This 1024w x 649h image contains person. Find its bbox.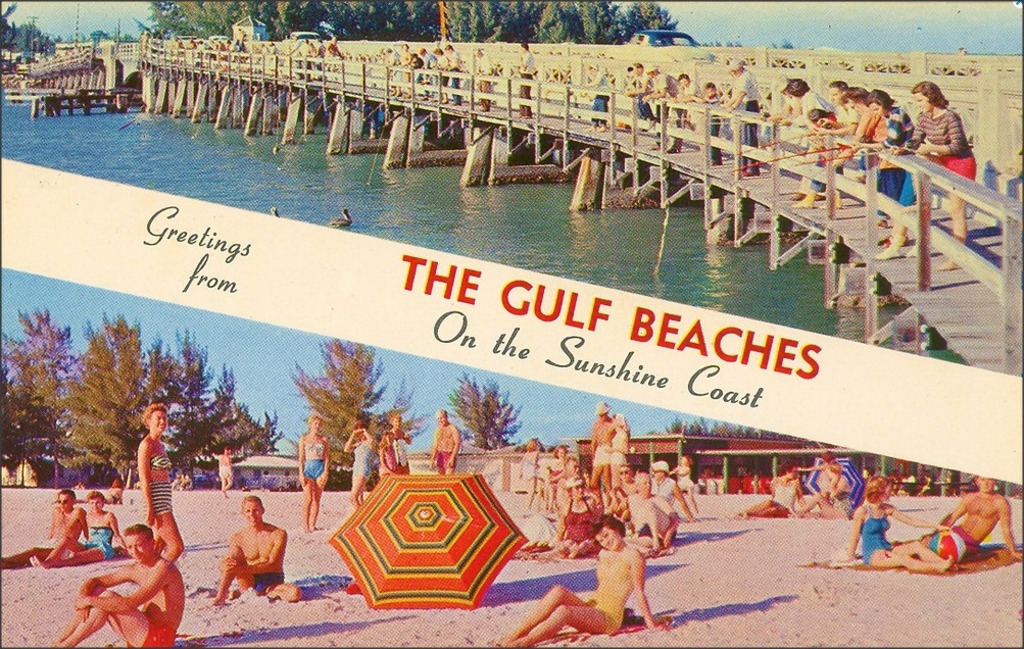
Rect(731, 51, 765, 181).
